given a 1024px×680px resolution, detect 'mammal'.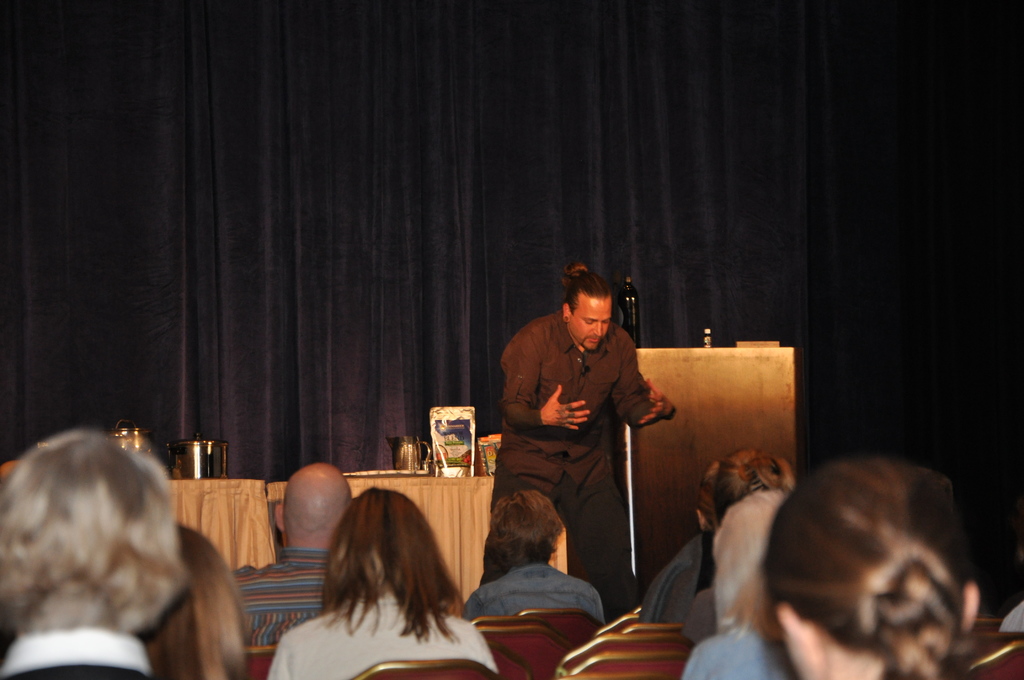
<bbox>760, 448, 984, 679</bbox>.
